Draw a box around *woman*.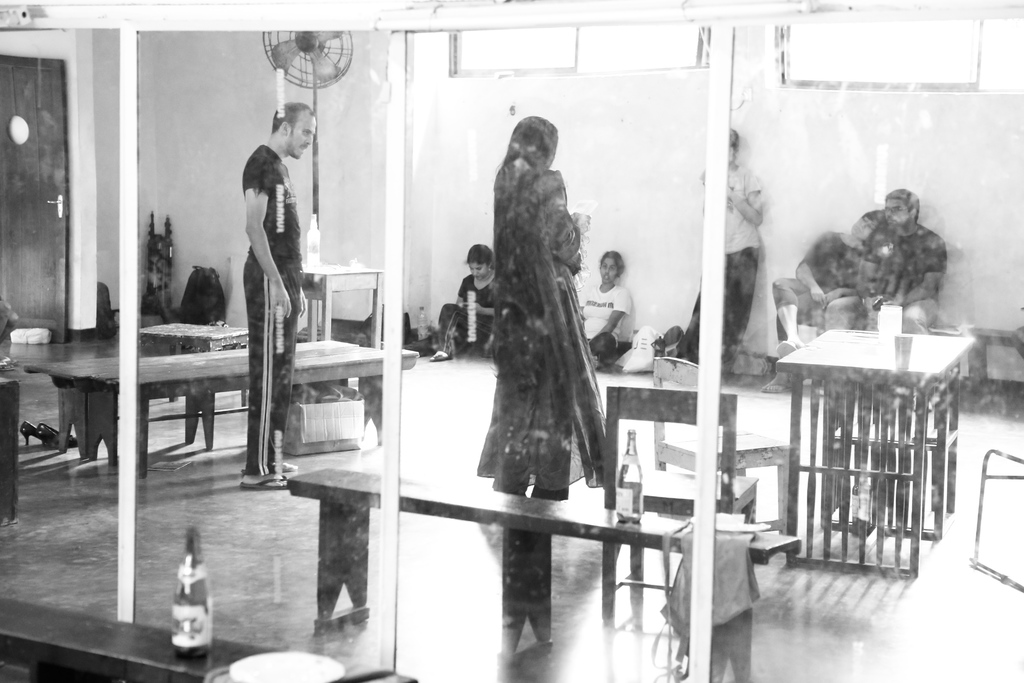
bbox(465, 99, 620, 547).
